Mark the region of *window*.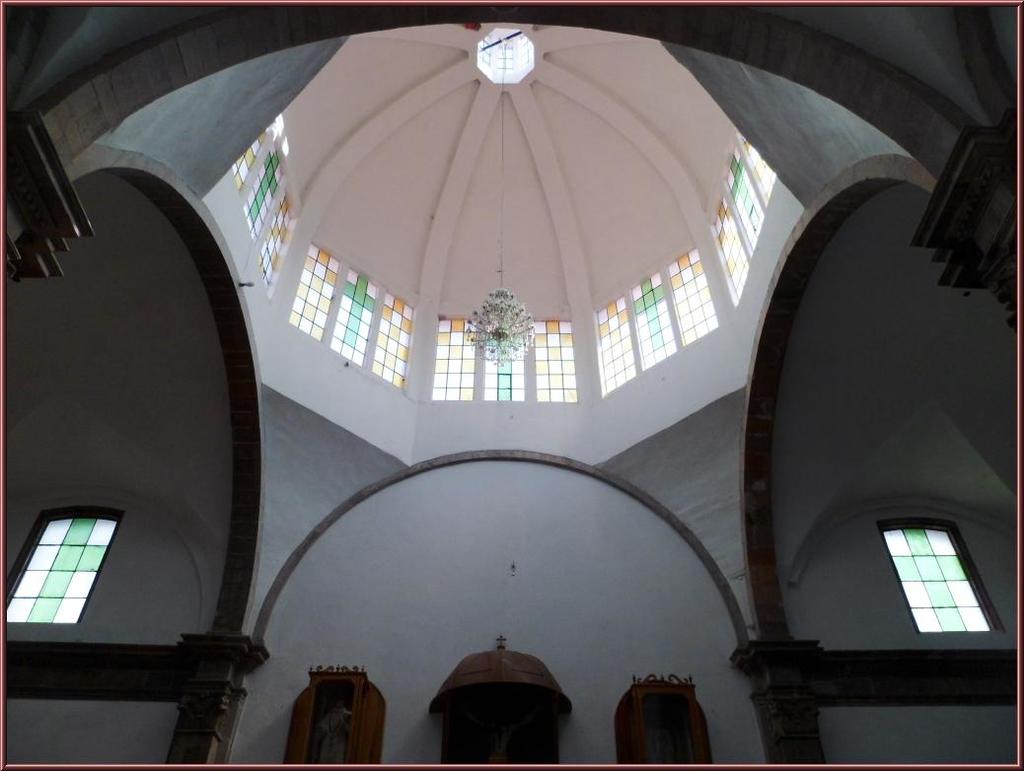
Region: x1=292, y1=243, x2=414, y2=386.
